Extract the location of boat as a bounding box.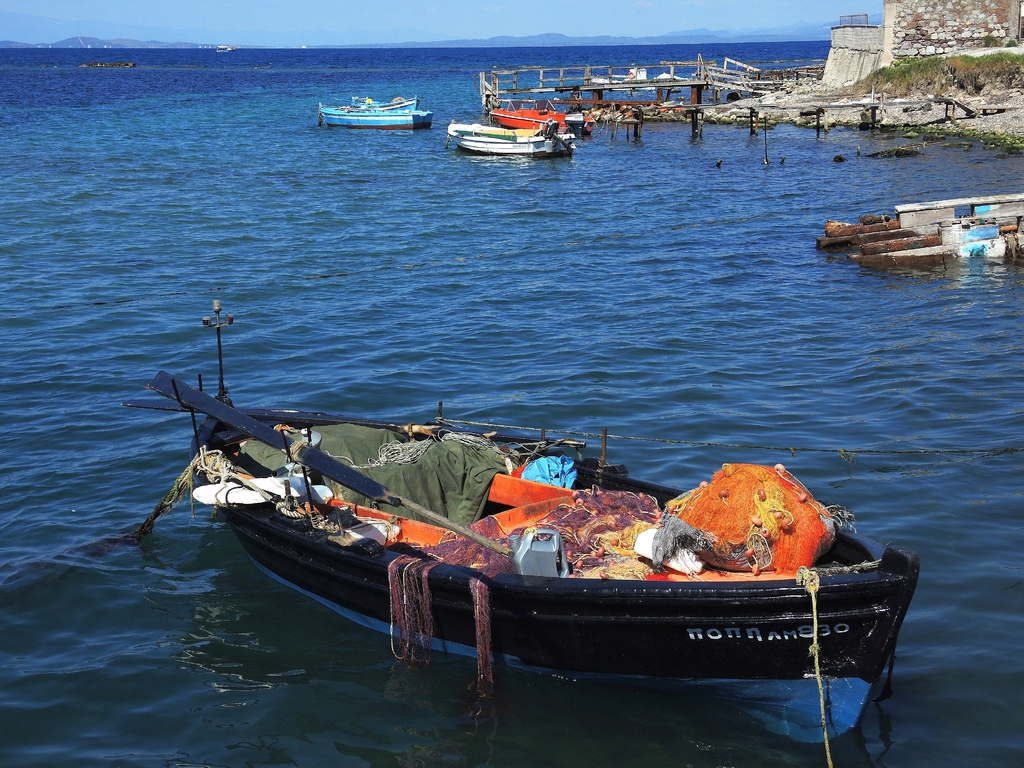
[left=483, top=102, right=598, bottom=139].
